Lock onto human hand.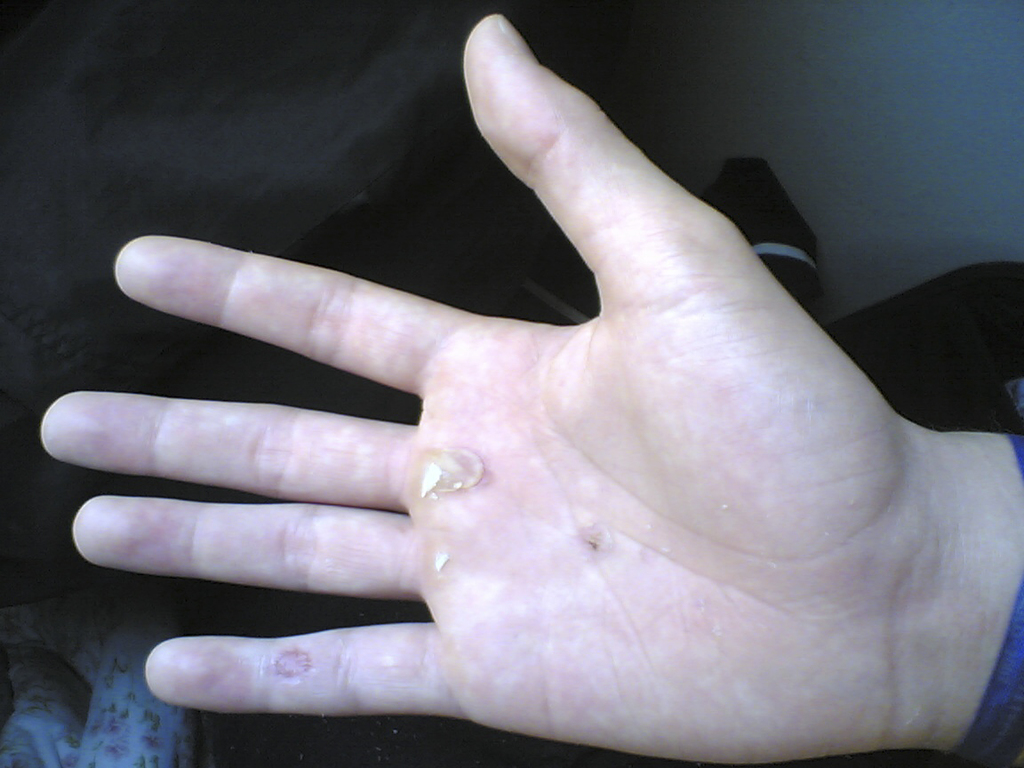
Locked: [left=38, top=14, right=935, bottom=762].
